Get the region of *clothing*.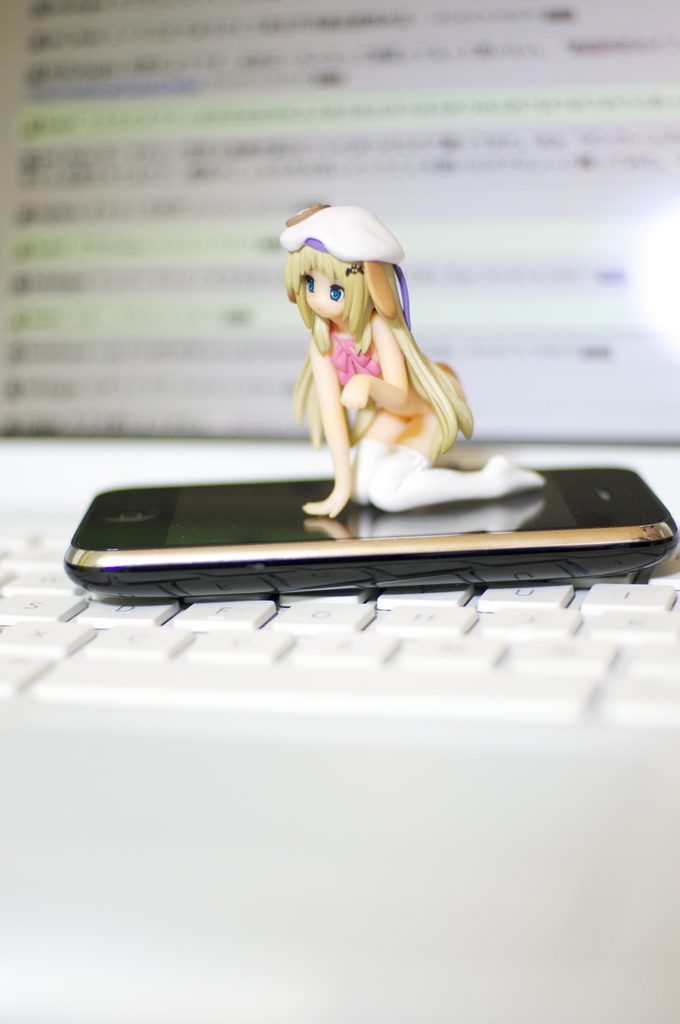
353, 433, 542, 517.
